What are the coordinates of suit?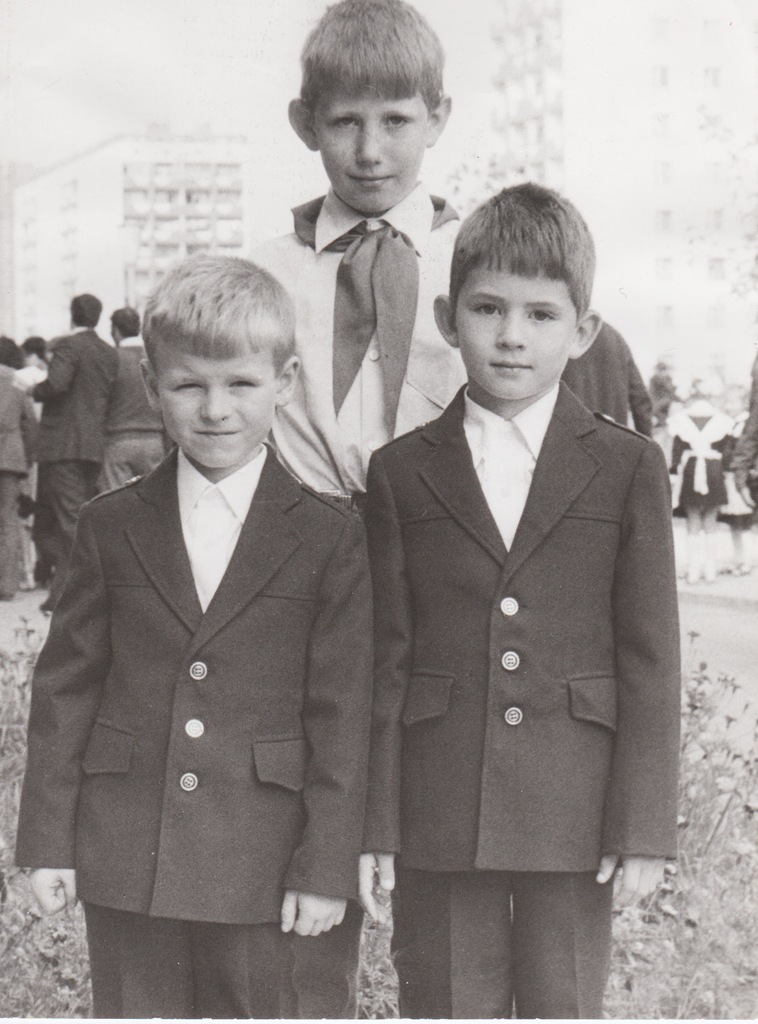
{"x1": 30, "y1": 323, "x2": 118, "y2": 599}.
